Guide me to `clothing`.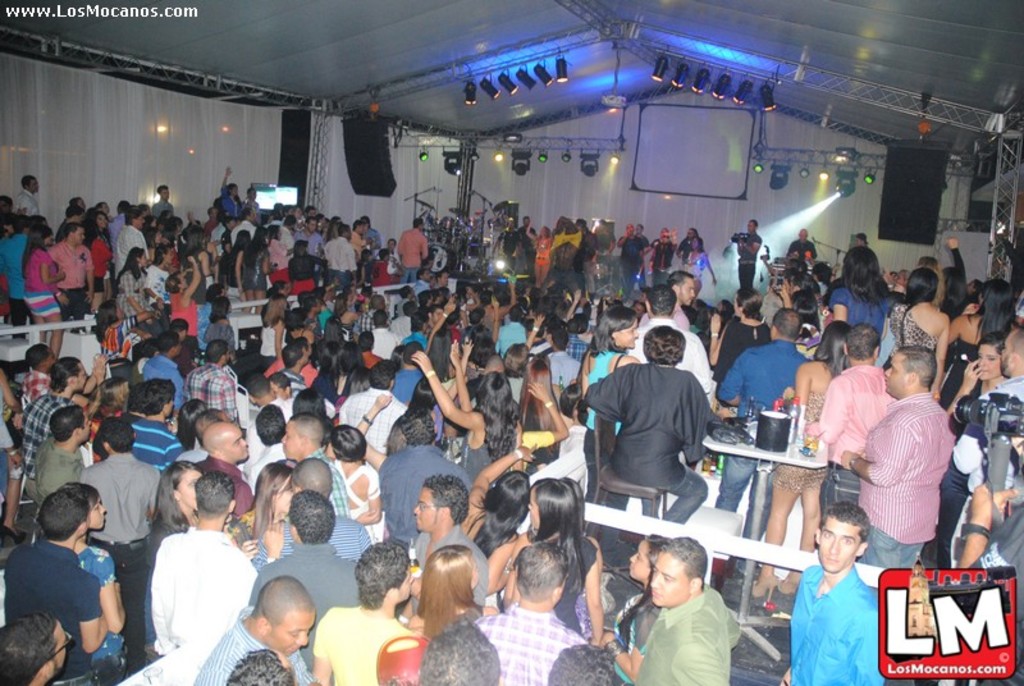
Guidance: {"left": 147, "top": 520, "right": 268, "bottom": 657}.
